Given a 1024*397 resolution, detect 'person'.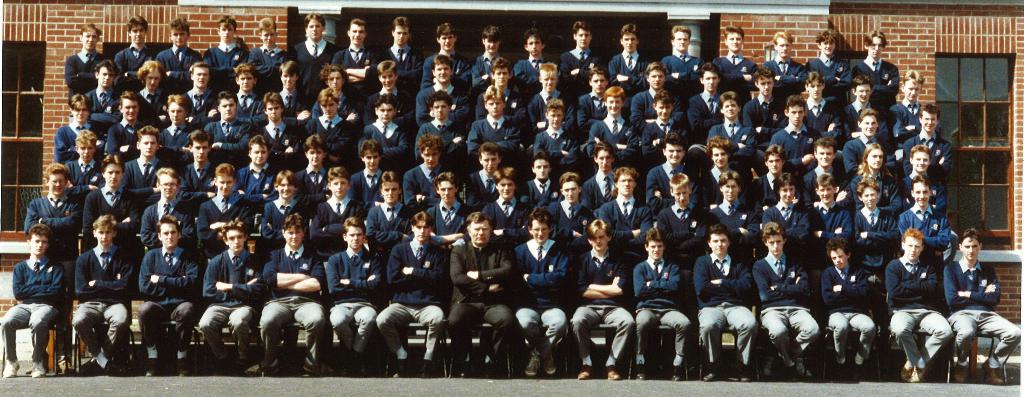
box=[533, 99, 583, 163].
